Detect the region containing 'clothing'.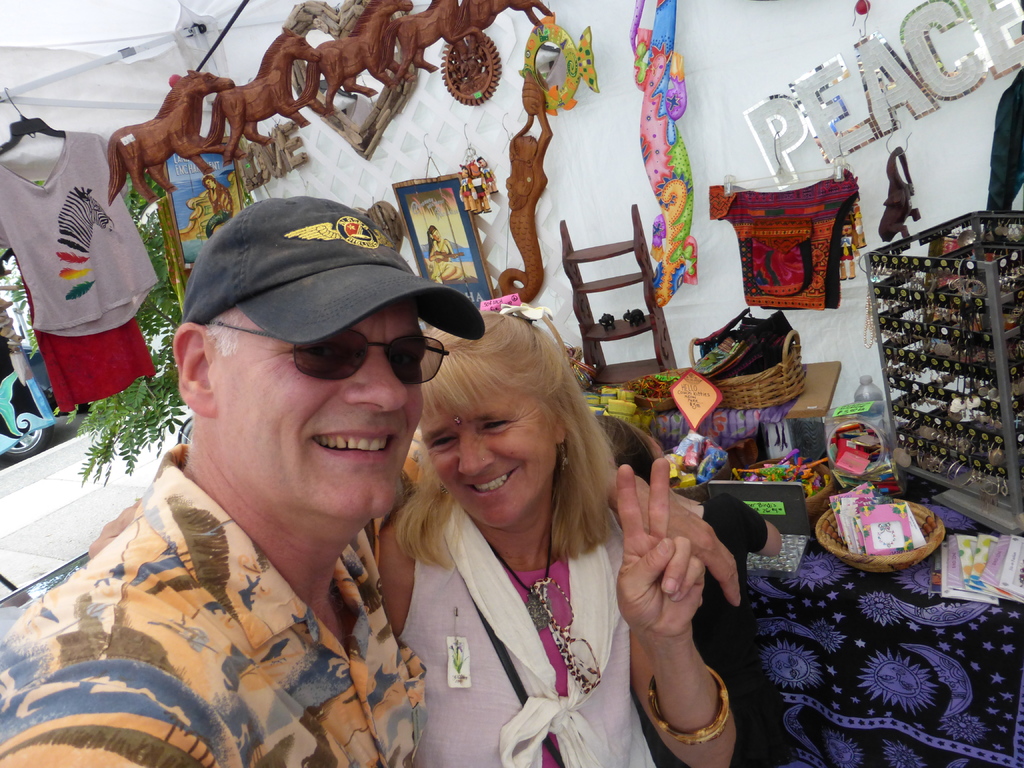
l=0, t=130, r=169, b=346.
